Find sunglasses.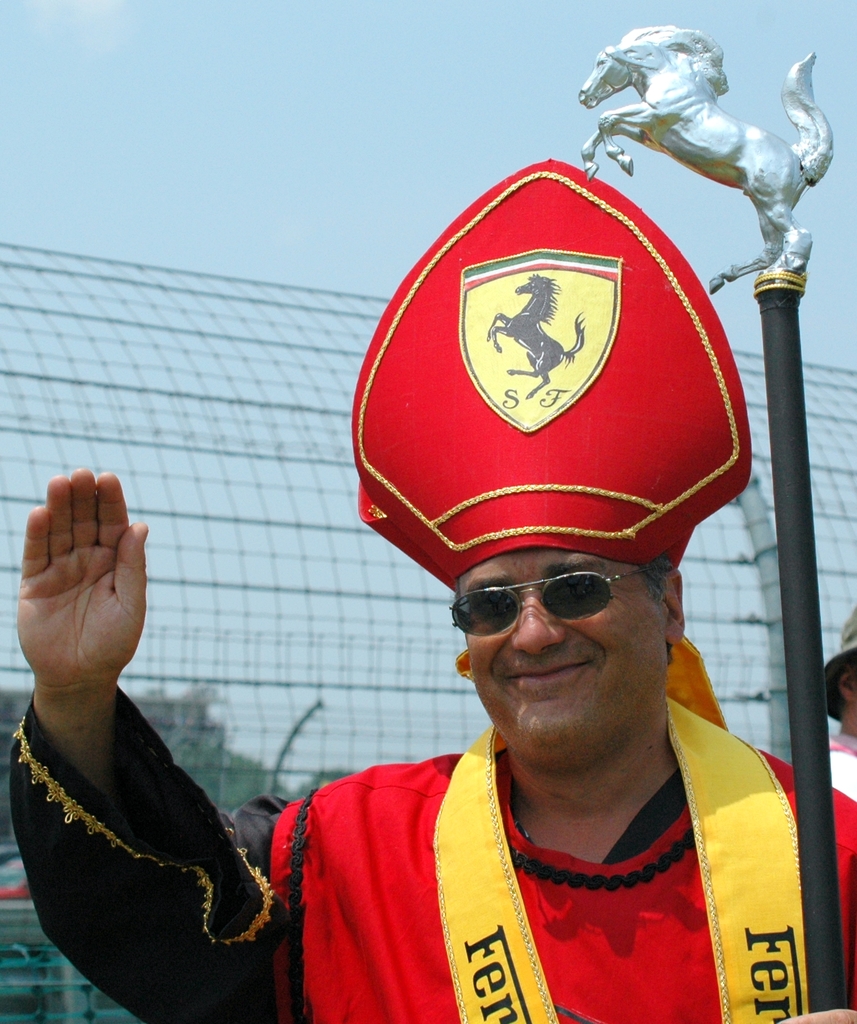
bbox=[452, 567, 648, 637].
